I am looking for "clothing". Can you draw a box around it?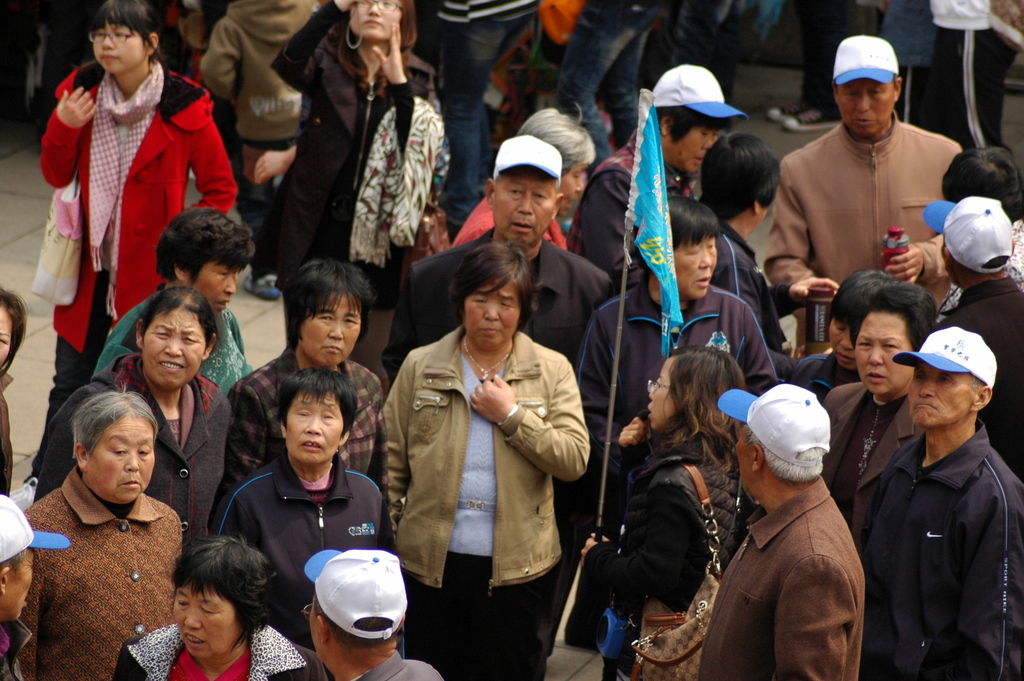
Sure, the bounding box is [x1=705, y1=475, x2=860, y2=680].
